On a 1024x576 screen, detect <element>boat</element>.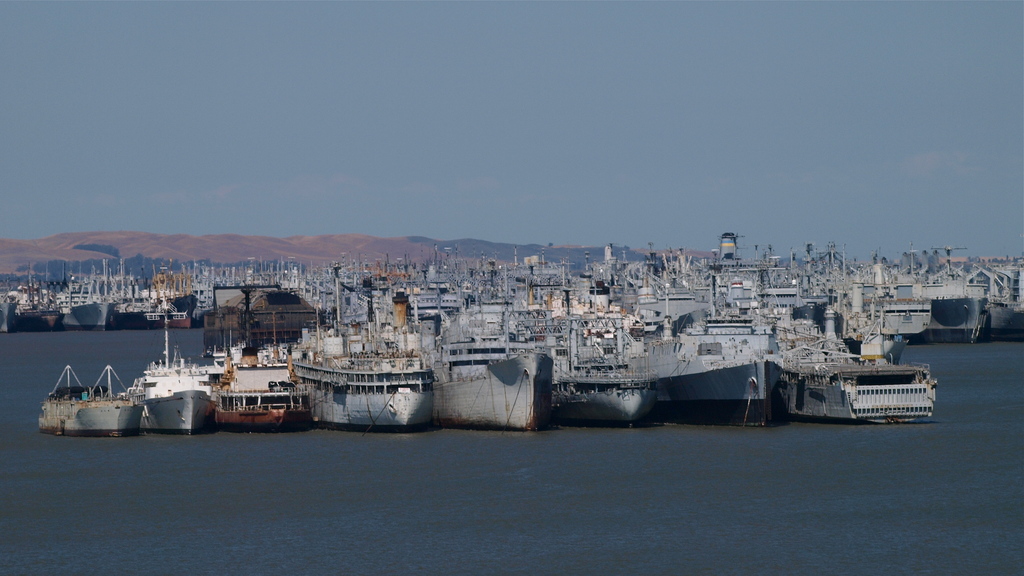
box=[308, 260, 436, 436].
